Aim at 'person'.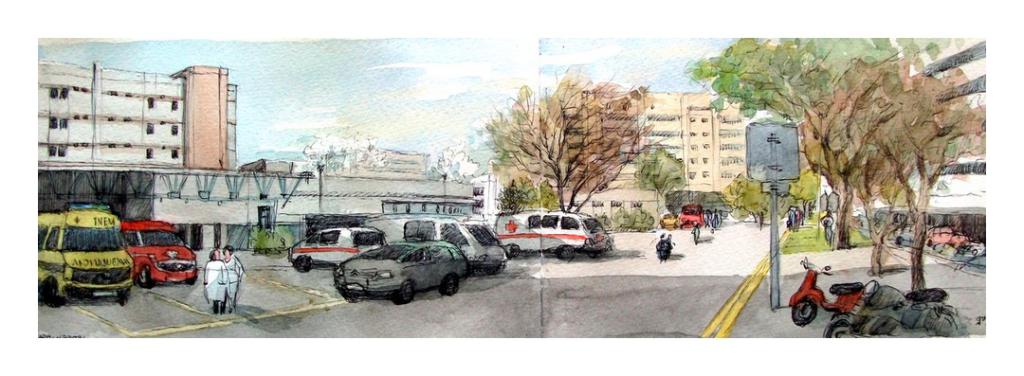
Aimed at [x1=222, y1=244, x2=245, y2=310].
